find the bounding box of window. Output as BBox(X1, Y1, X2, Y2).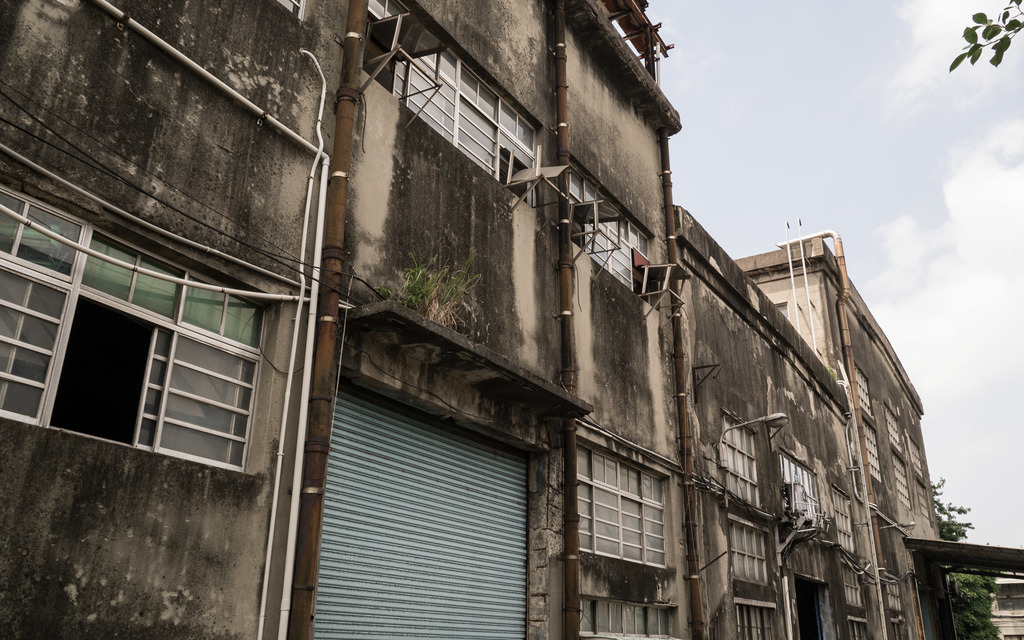
BBox(849, 625, 867, 637).
